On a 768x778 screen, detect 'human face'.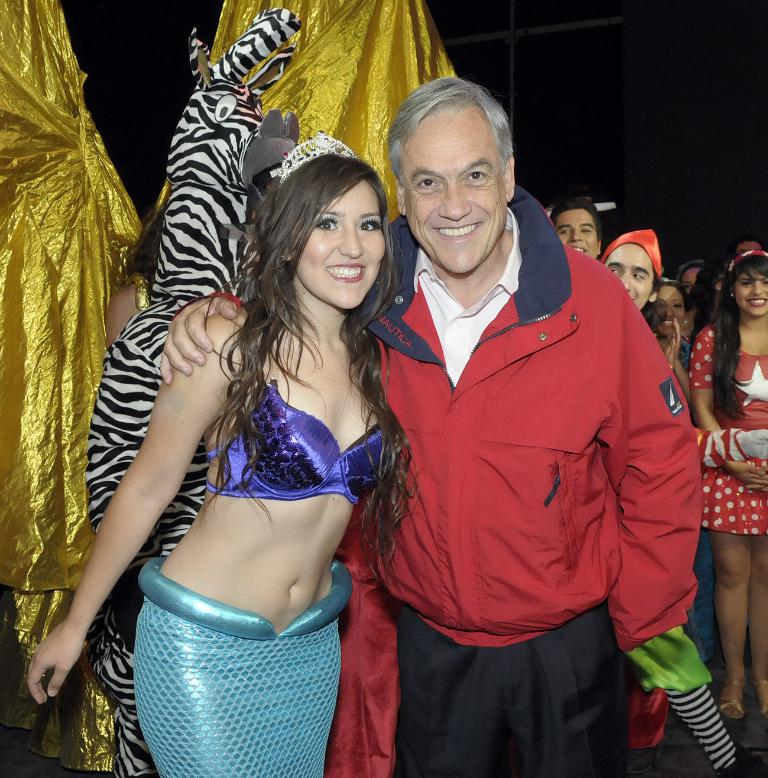
box=[557, 212, 597, 255].
